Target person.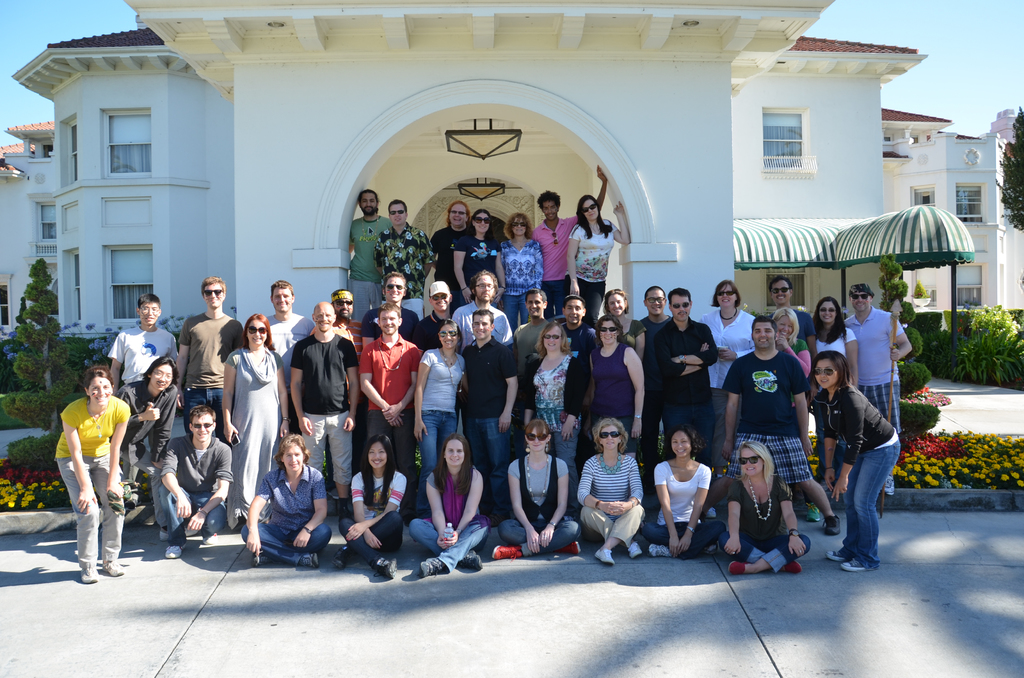
Target region: 528 162 609 318.
